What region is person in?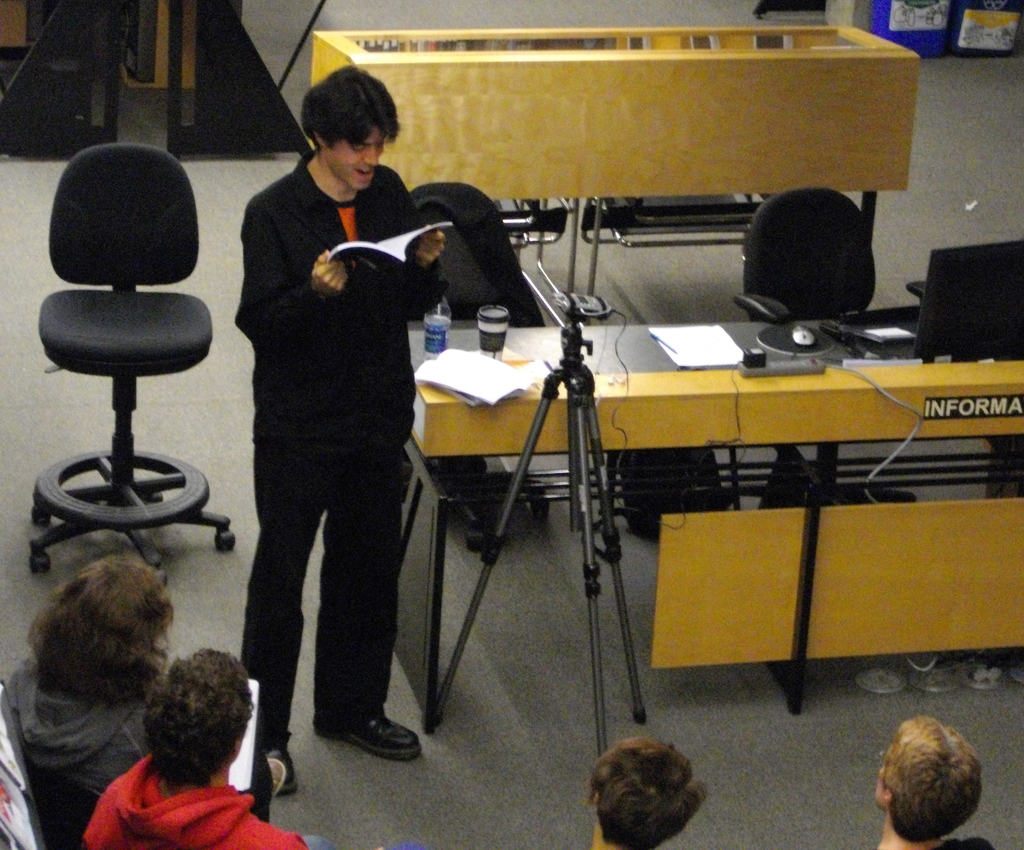
<bbox>214, 61, 454, 798</bbox>.
